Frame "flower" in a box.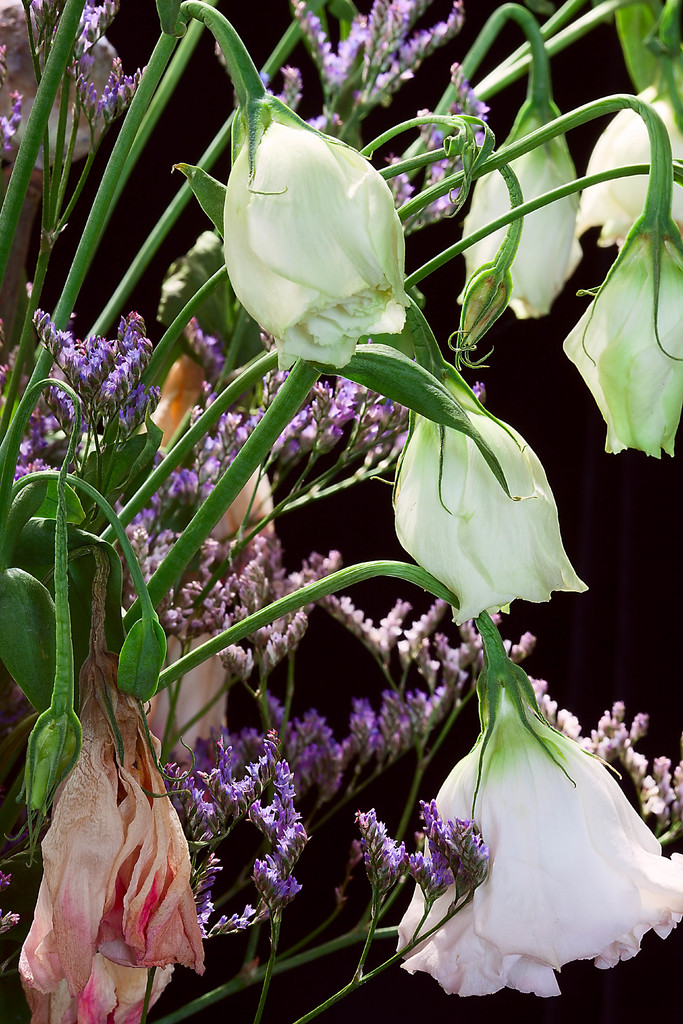
l=455, t=120, r=582, b=323.
